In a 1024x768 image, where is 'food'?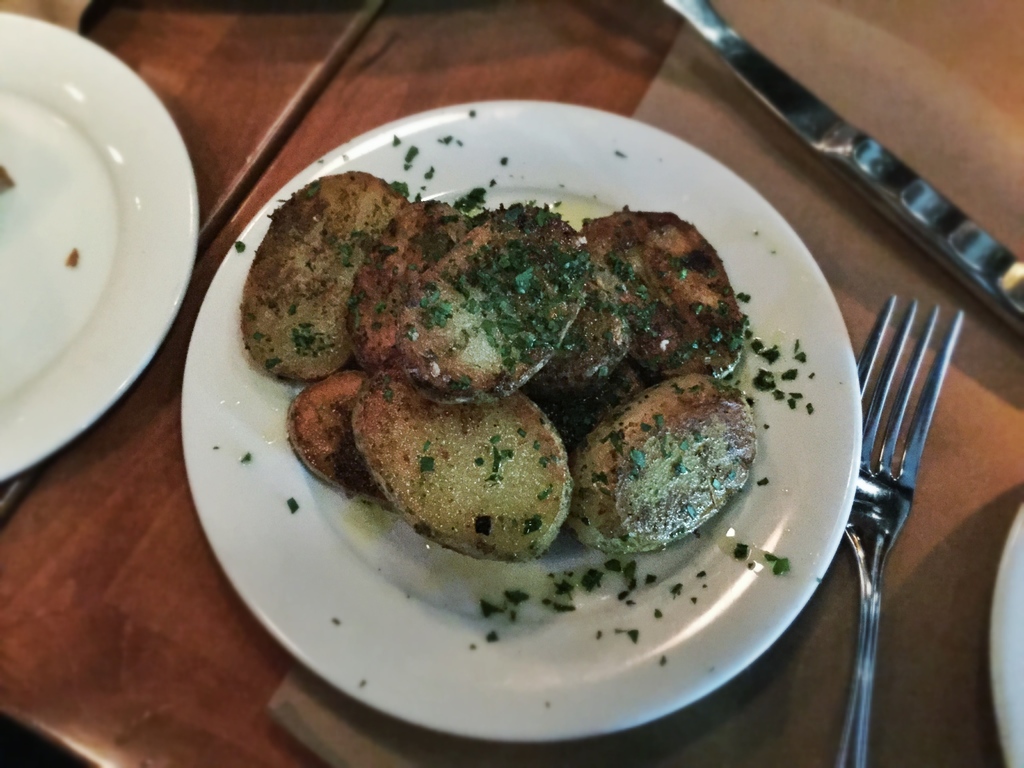
l=467, t=109, r=476, b=115.
